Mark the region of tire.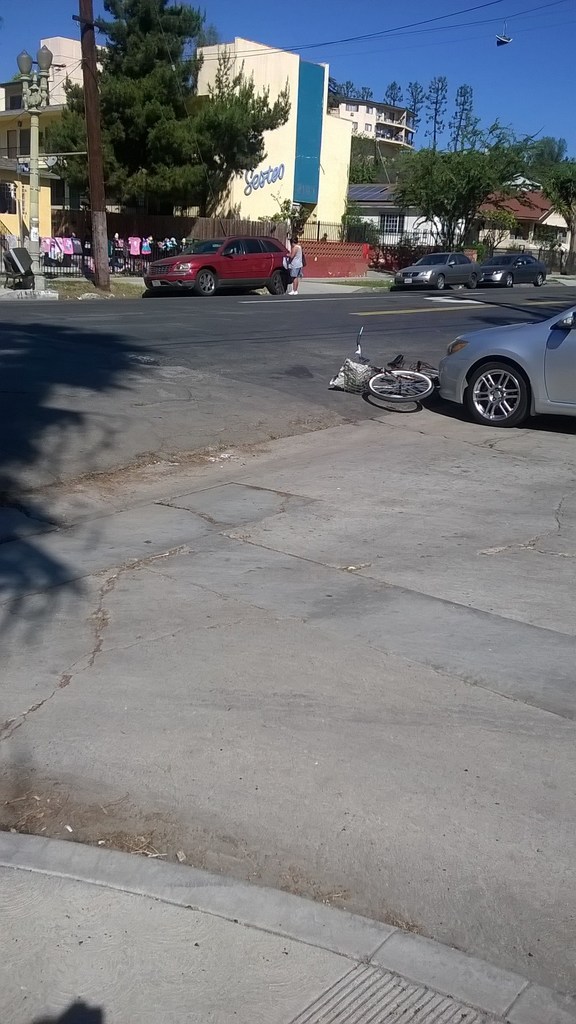
Region: 193 267 222 297.
